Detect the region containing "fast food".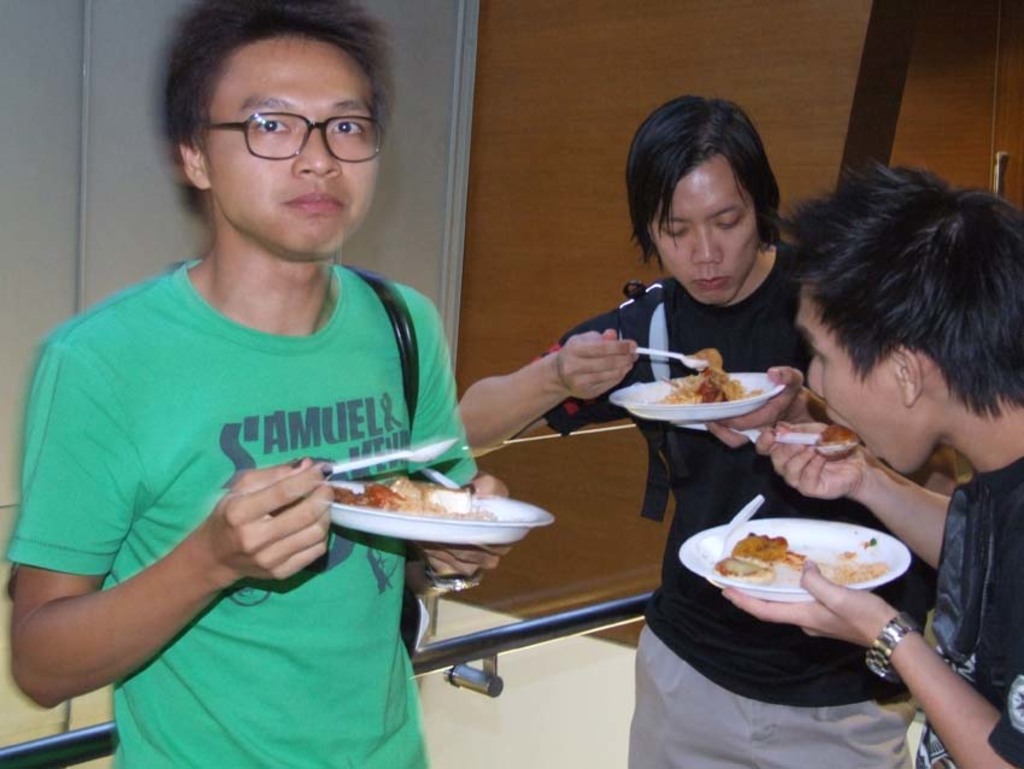
(left=646, top=372, right=748, bottom=410).
